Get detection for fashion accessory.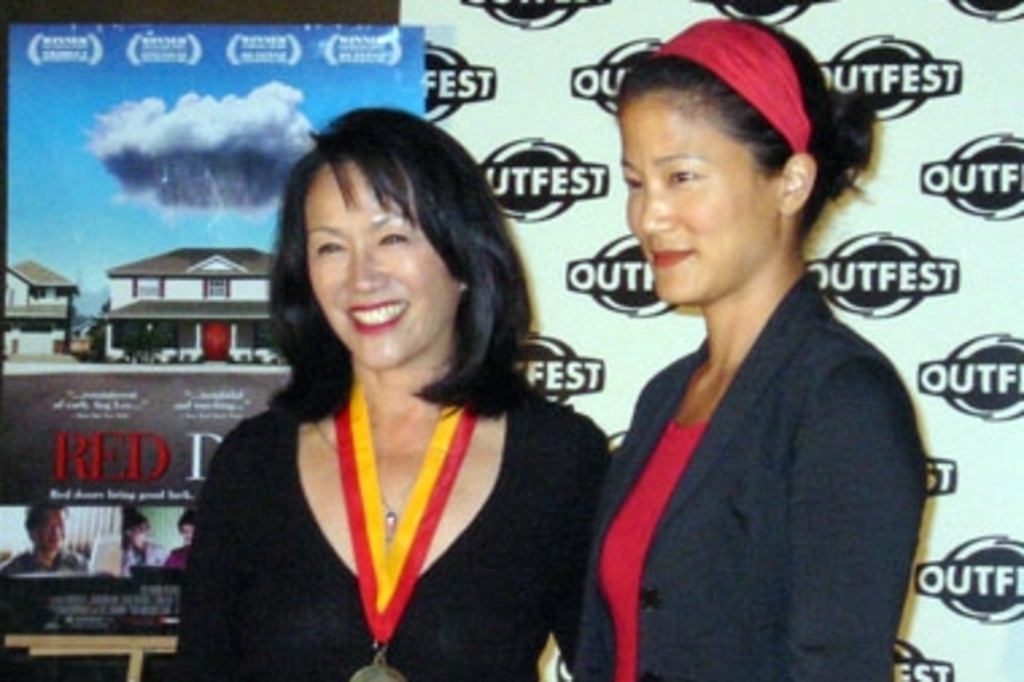
Detection: select_region(663, 16, 811, 154).
